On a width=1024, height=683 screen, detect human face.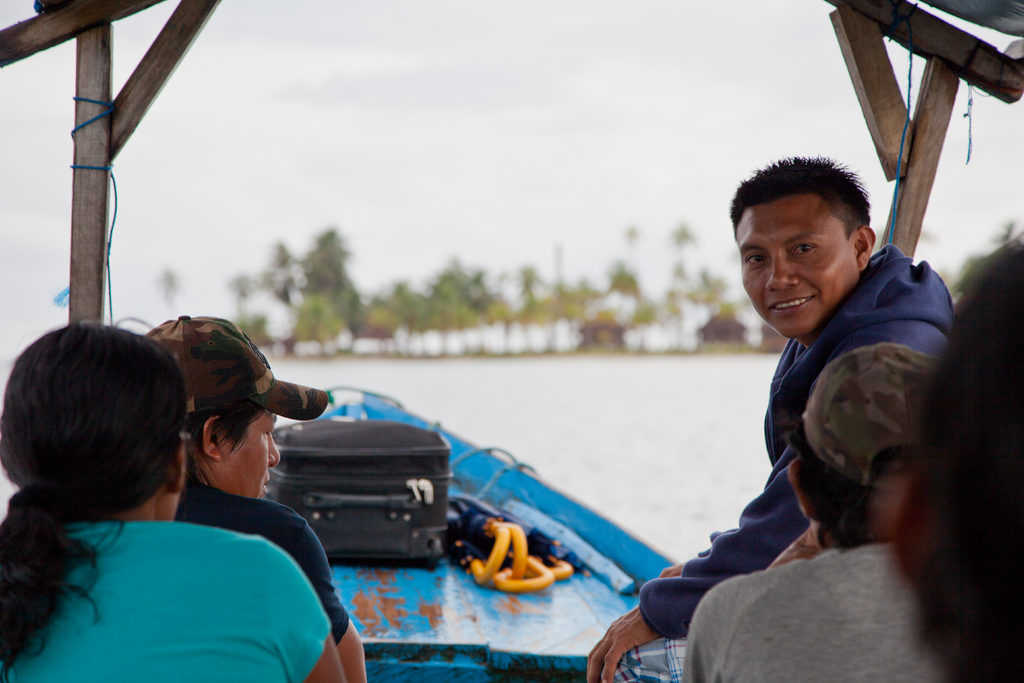
detection(733, 199, 856, 332).
